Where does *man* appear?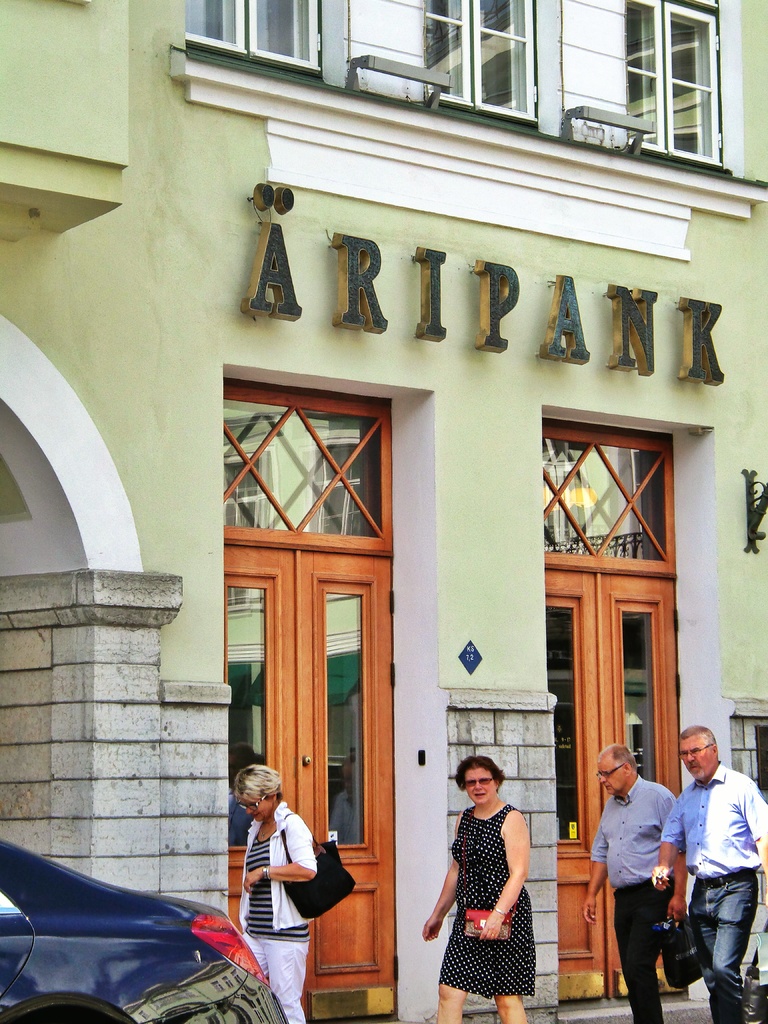
Appears at 647 720 767 1012.
